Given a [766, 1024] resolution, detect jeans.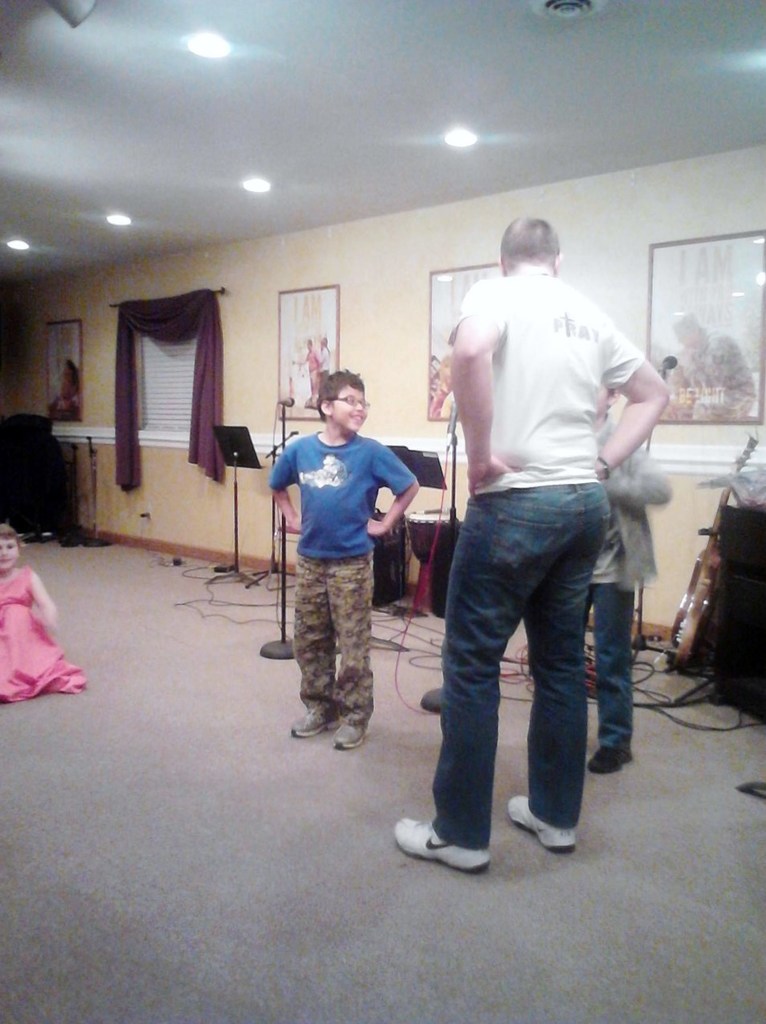
bbox=(287, 552, 378, 729).
